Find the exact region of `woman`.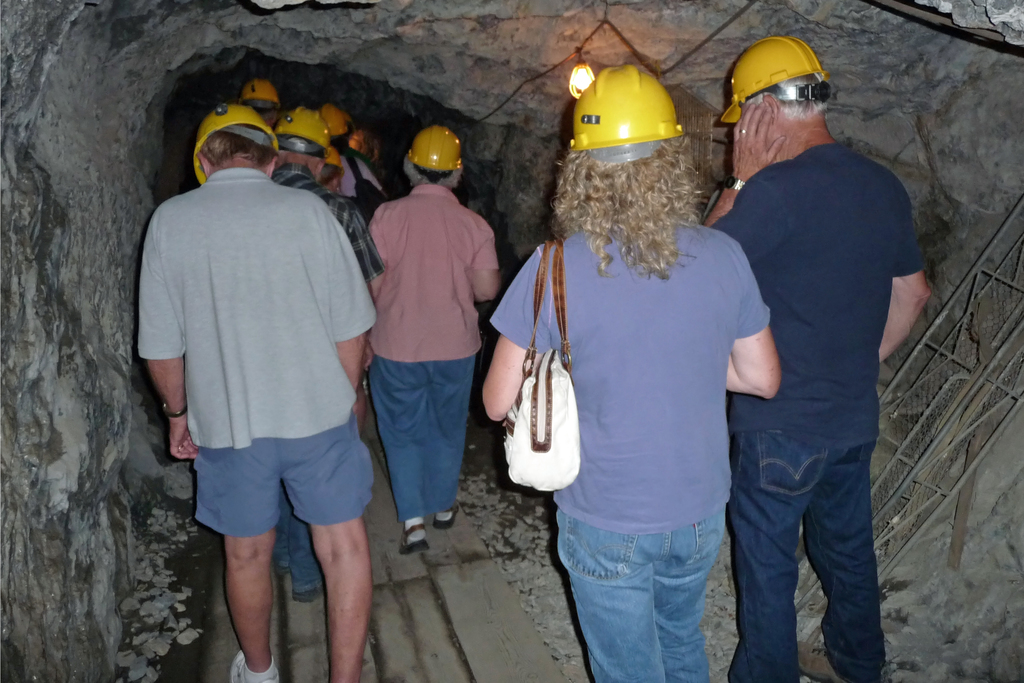
Exact region: {"left": 484, "top": 61, "right": 790, "bottom": 680}.
